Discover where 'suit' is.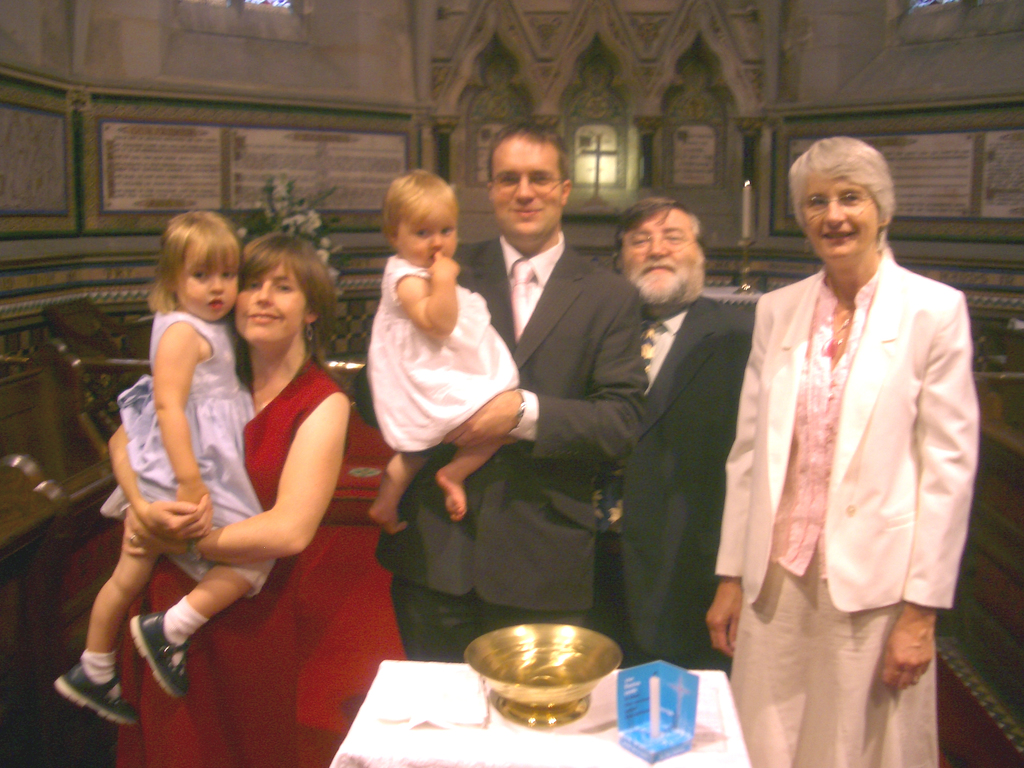
Discovered at <bbox>716, 159, 985, 759</bbox>.
